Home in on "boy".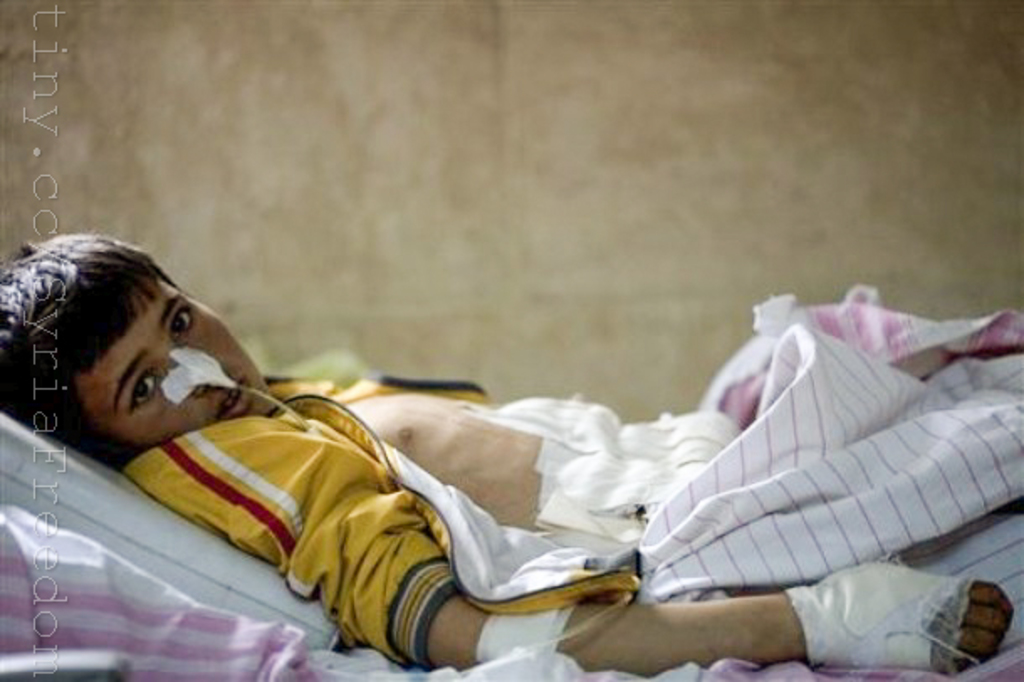
Homed in at x1=60 y1=250 x2=992 y2=680.
